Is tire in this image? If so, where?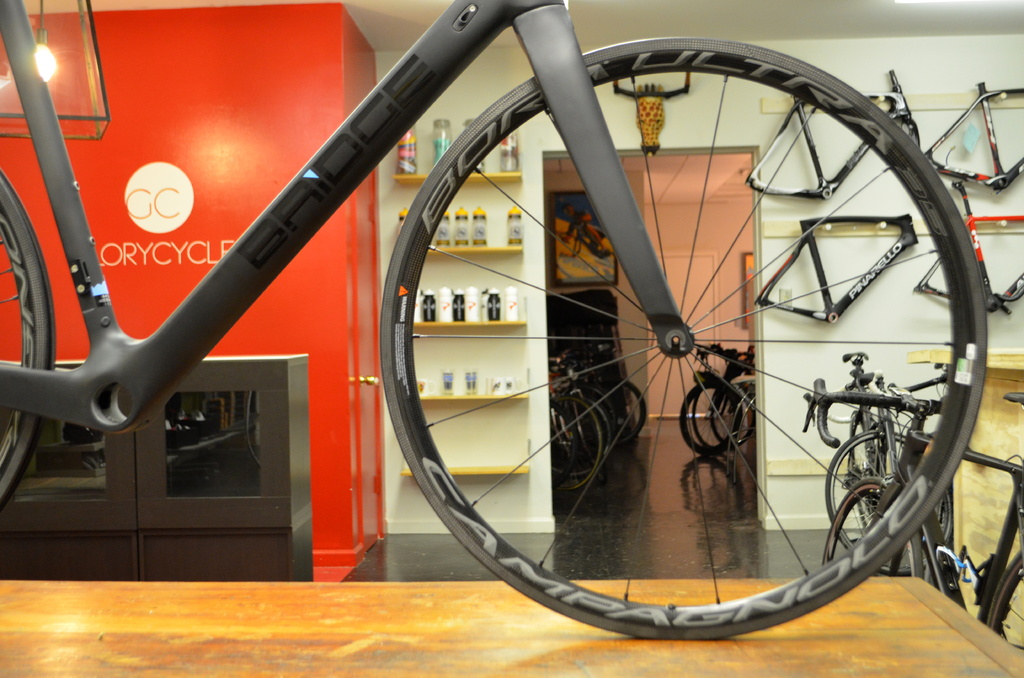
Yes, at <region>678, 379, 740, 454</region>.
